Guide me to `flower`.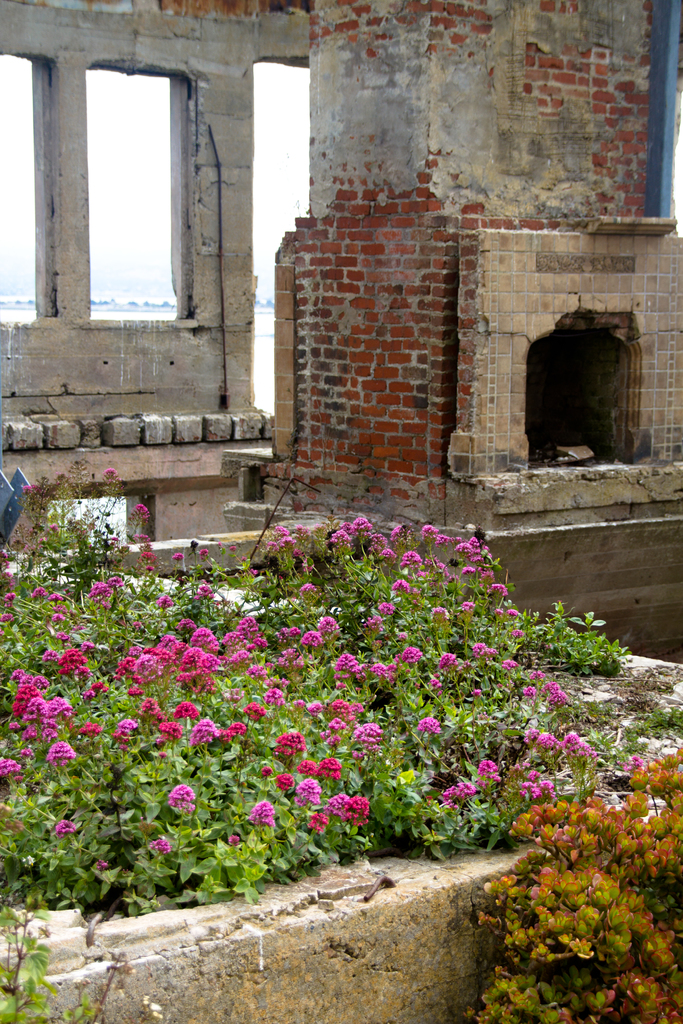
Guidance: {"x1": 259, "y1": 764, "x2": 273, "y2": 774}.
